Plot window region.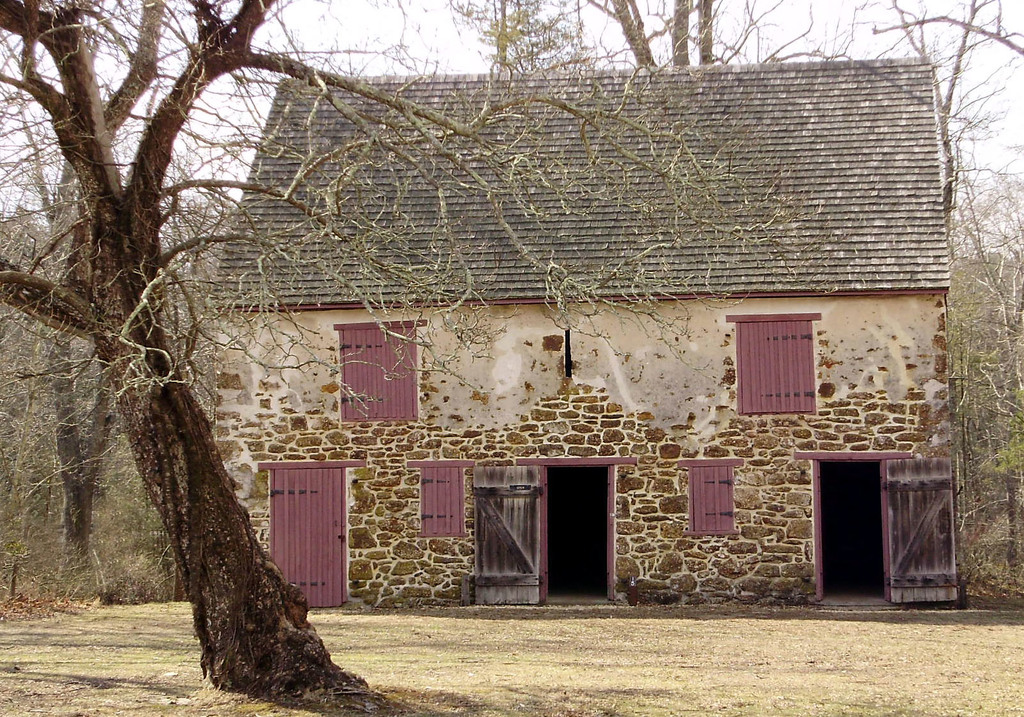
Plotted at locate(412, 459, 471, 539).
